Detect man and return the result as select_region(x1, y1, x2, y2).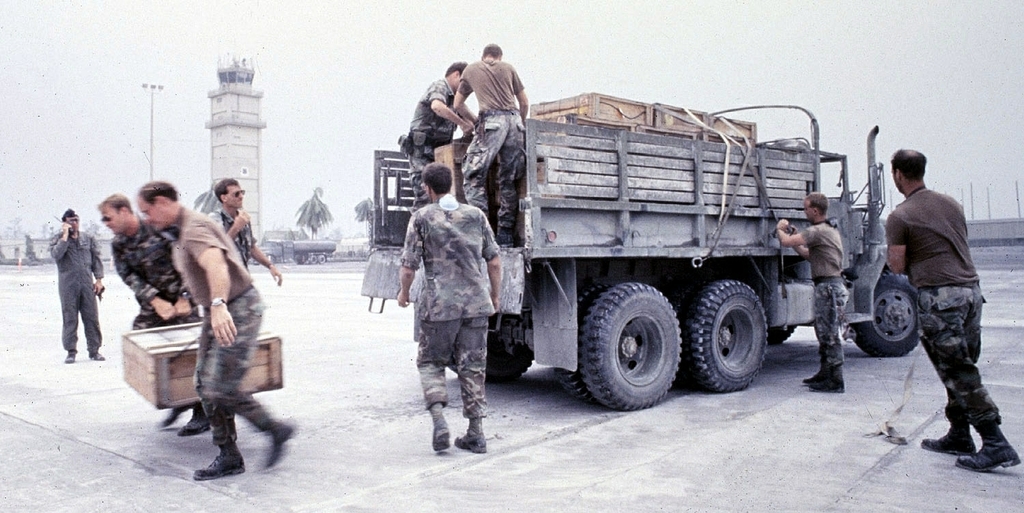
select_region(403, 61, 472, 208).
